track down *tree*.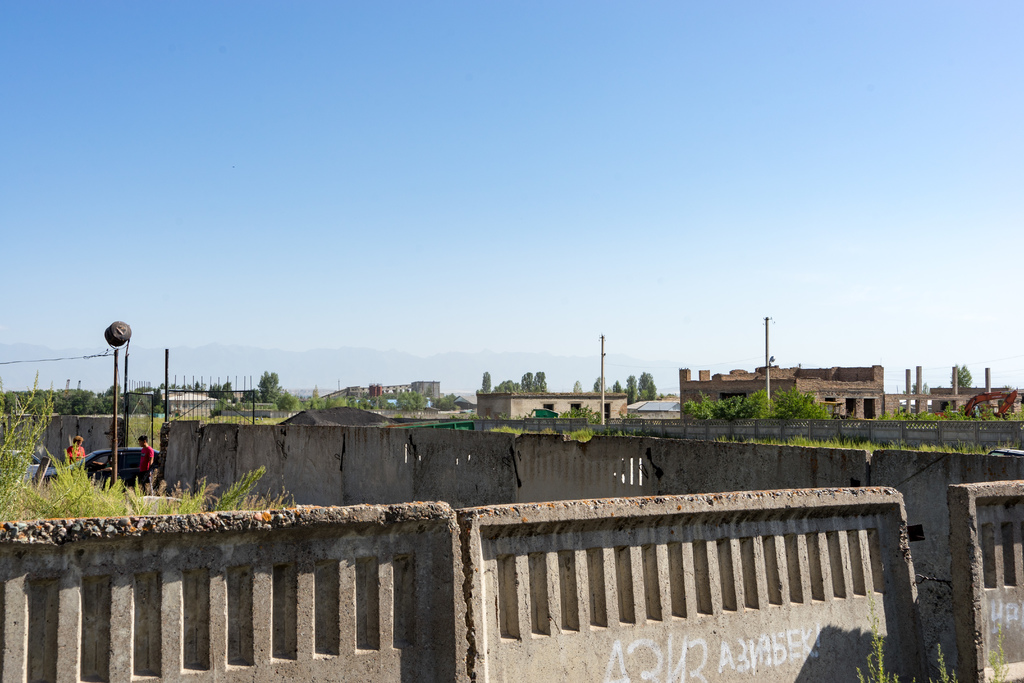
Tracked to select_region(95, 381, 136, 413).
